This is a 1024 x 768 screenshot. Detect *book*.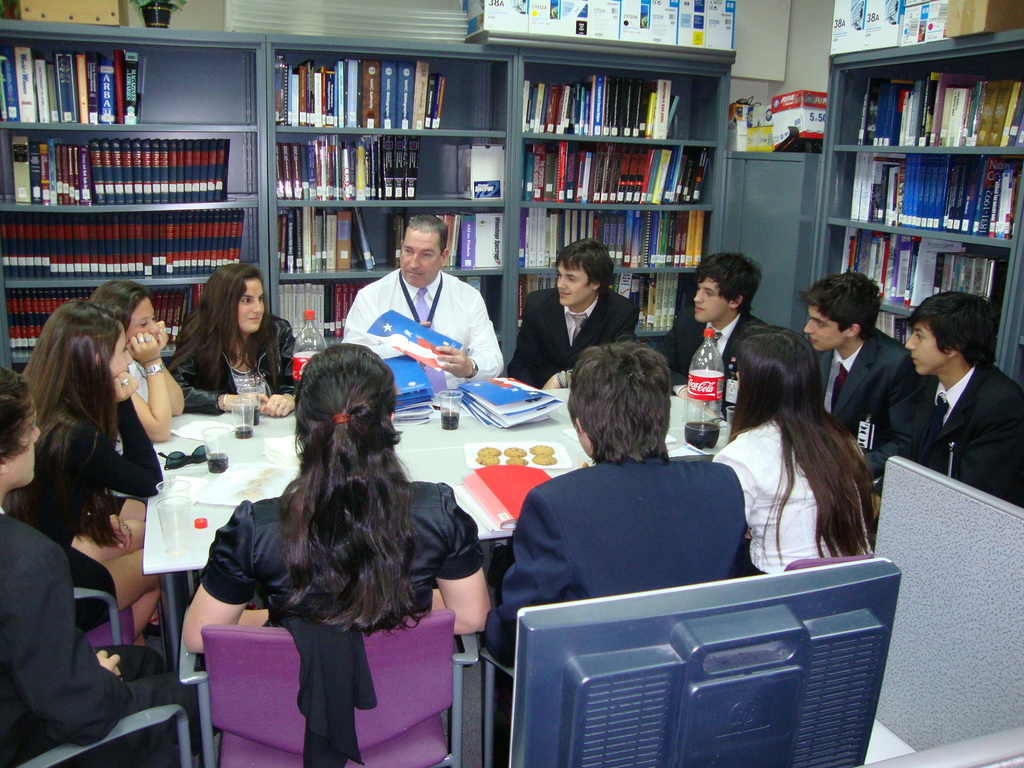
<box>449,483,509,534</box>.
